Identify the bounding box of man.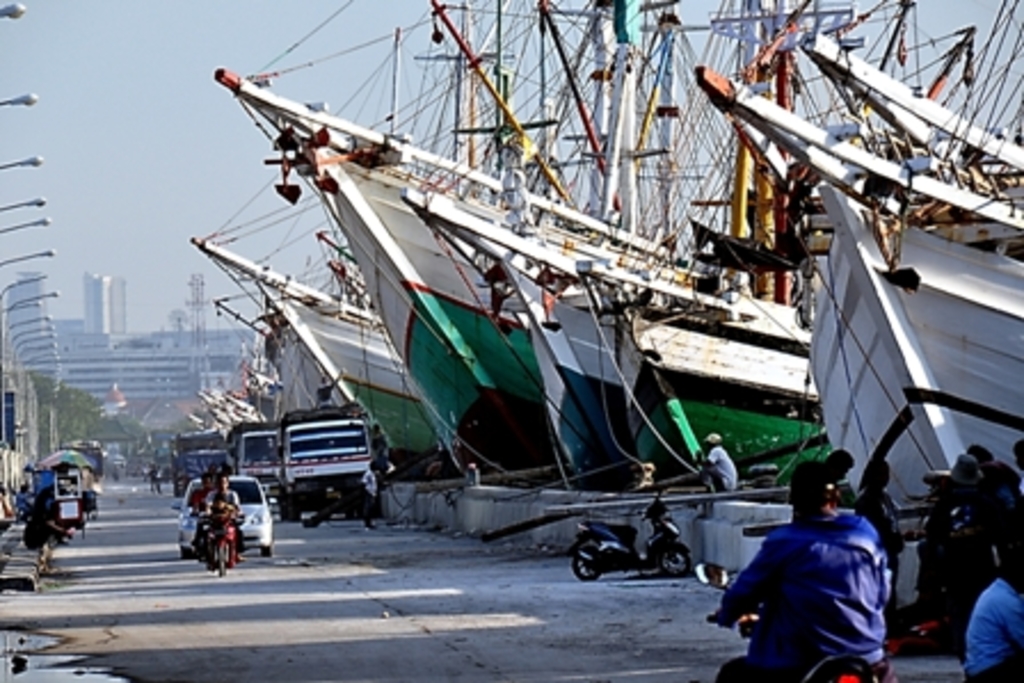
box=[704, 434, 745, 491].
